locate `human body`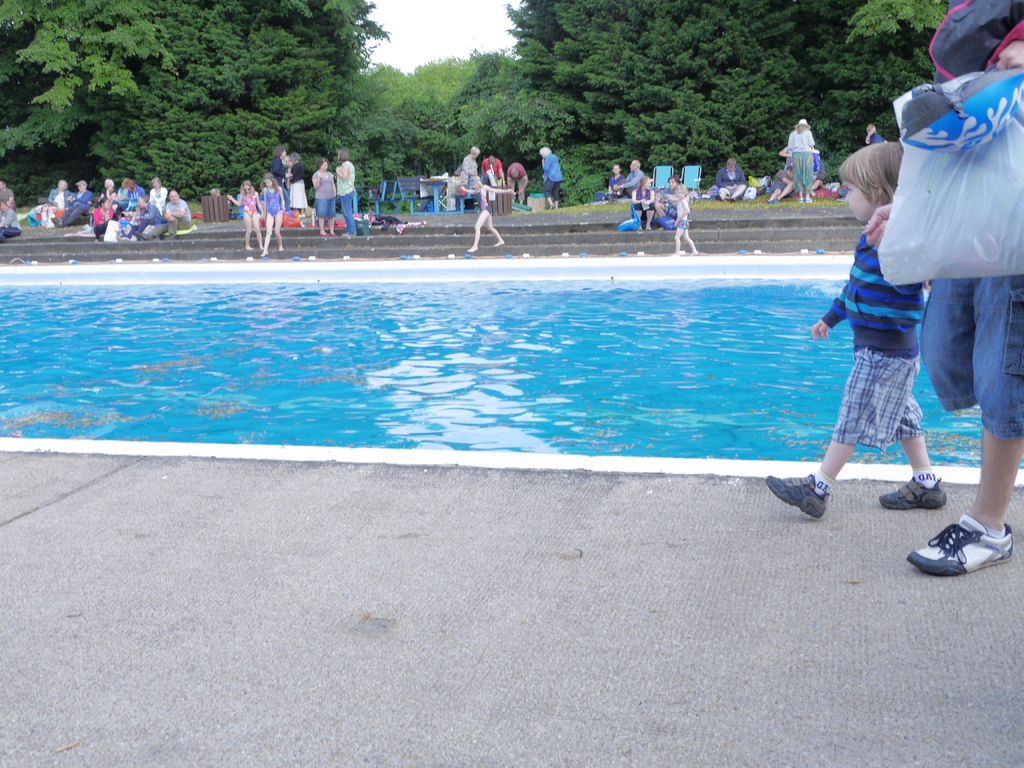
l=46, t=175, r=67, b=216
